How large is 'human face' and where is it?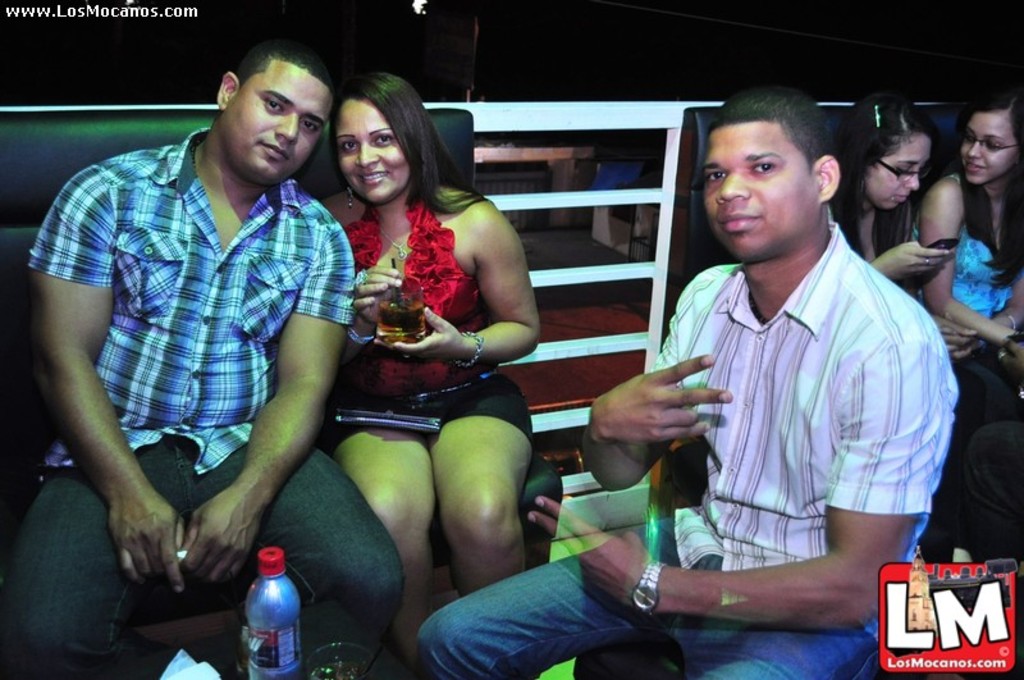
Bounding box: 959,114,1016,187.
